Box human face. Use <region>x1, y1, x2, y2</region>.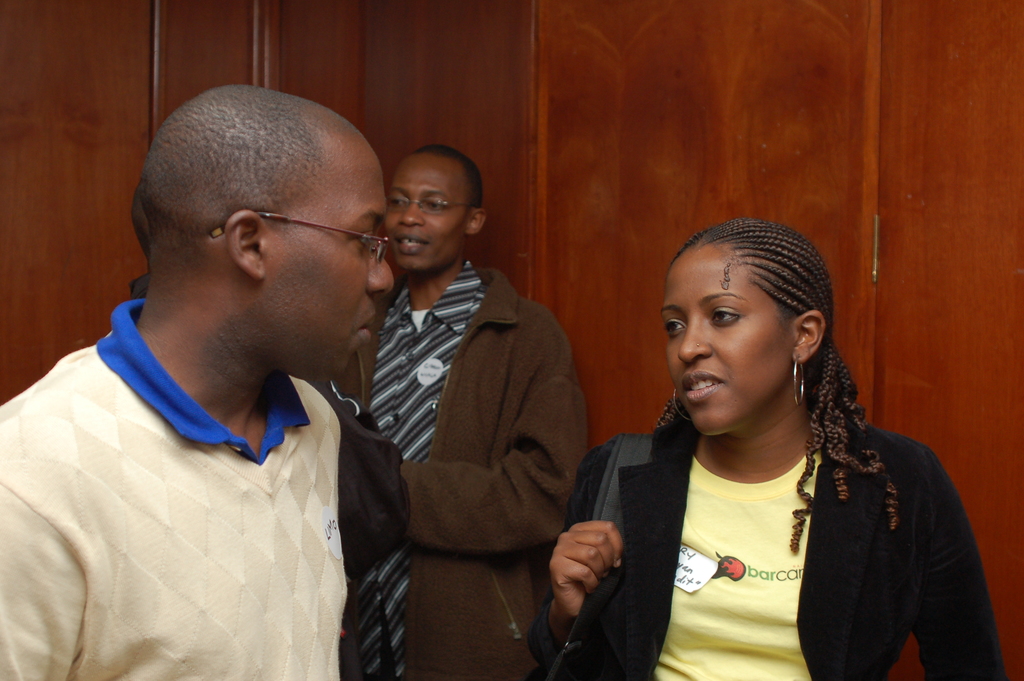
<region>387, 155, 467, 272</region>.
